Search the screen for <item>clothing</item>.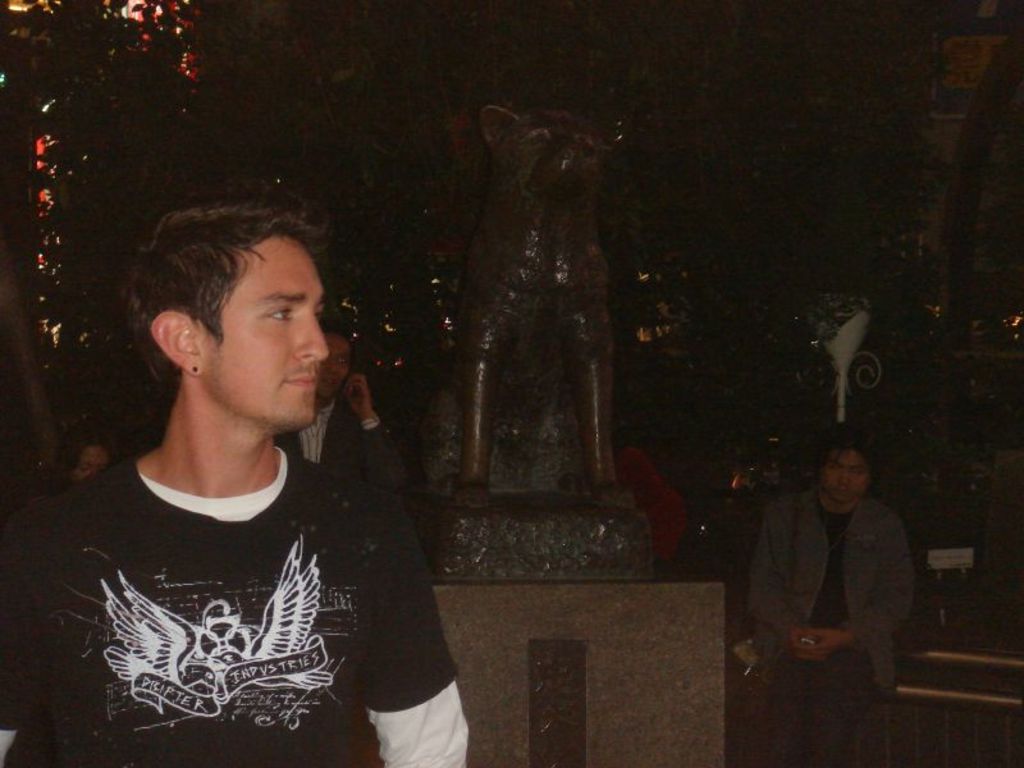
Found at (left=282, top=396, right=401, bottom=488).
